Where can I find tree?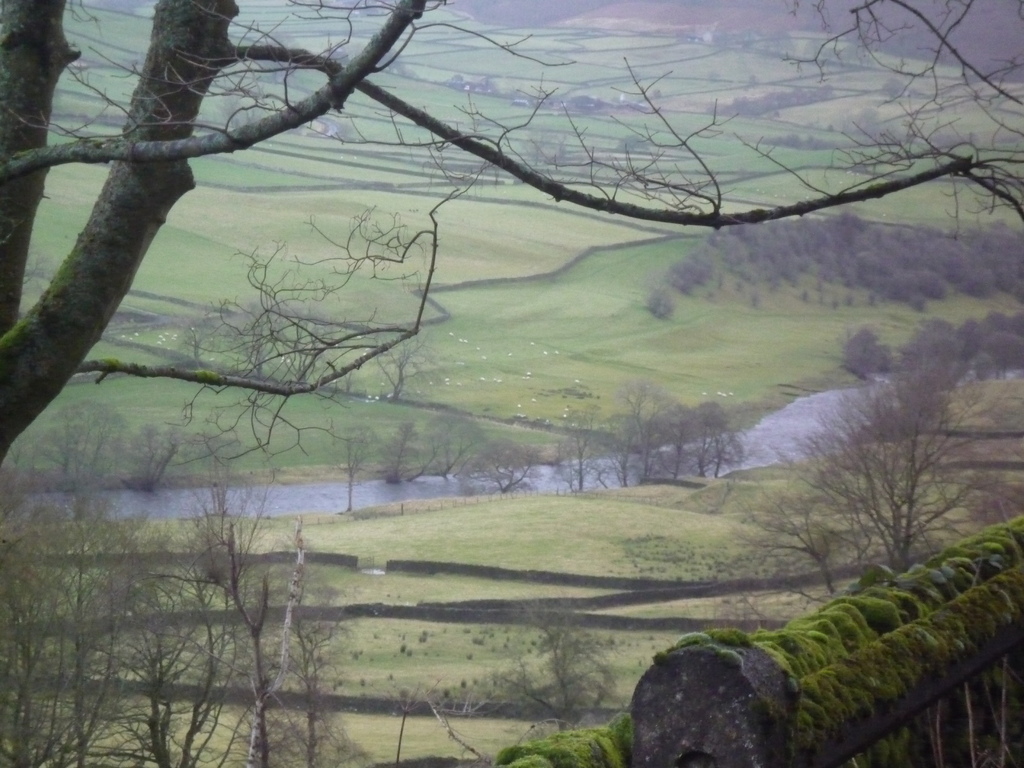
You can find it at bbox=[761, 314, 985, 610].
